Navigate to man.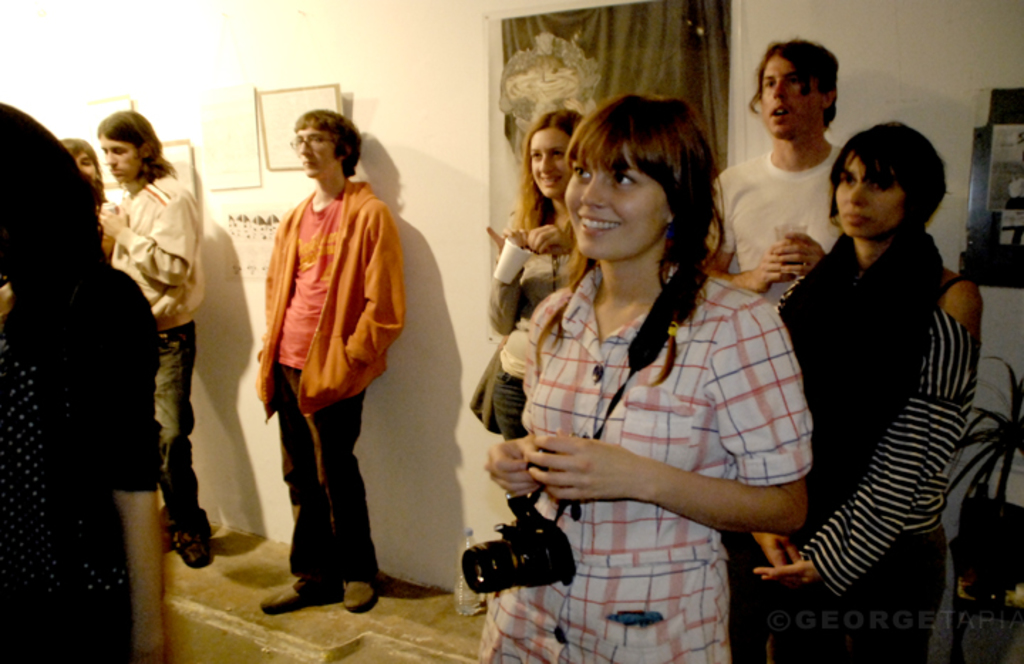
Navigation target: rect(233, 108, 411, 613).
